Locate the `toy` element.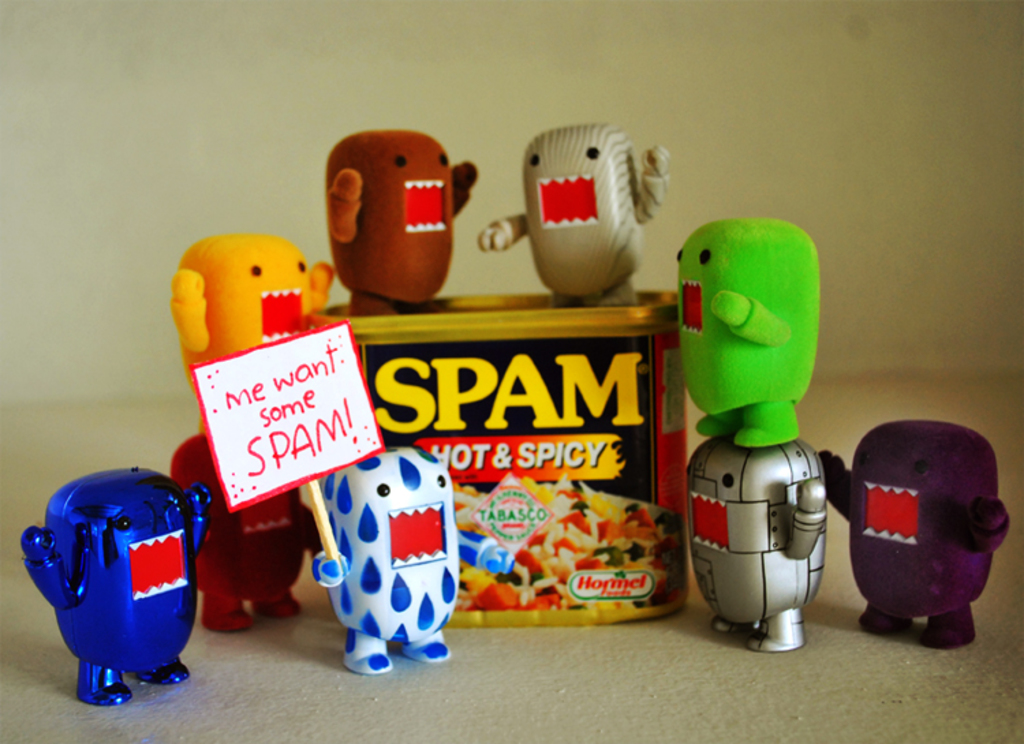
Element bbox: BBox(679, 216, 821, 448).
